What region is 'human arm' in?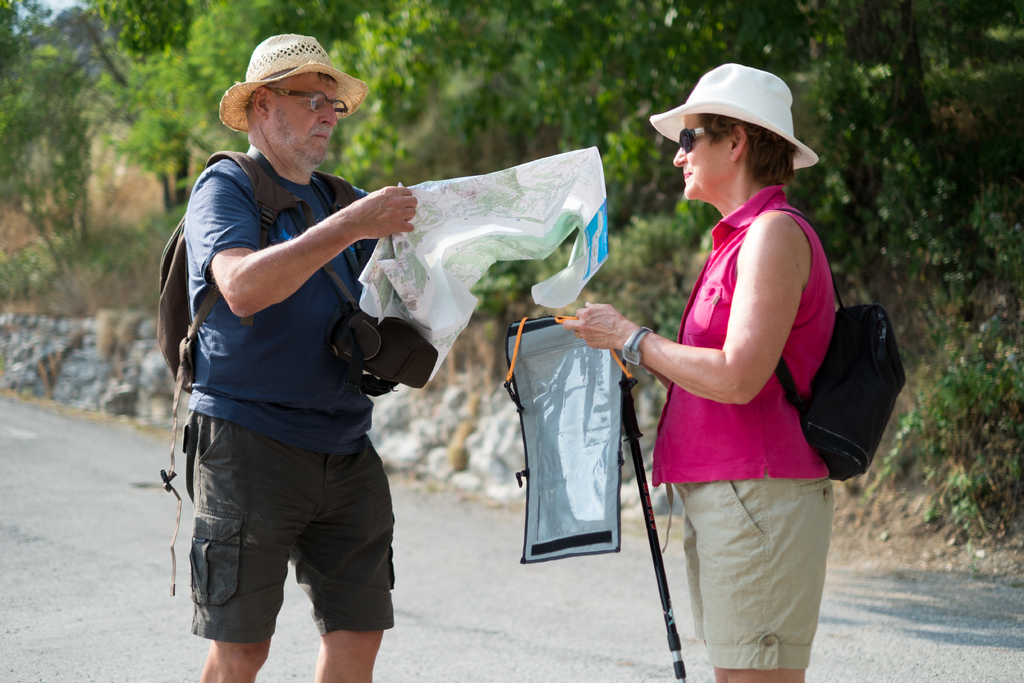
detection(639, 362, 673, 392).
